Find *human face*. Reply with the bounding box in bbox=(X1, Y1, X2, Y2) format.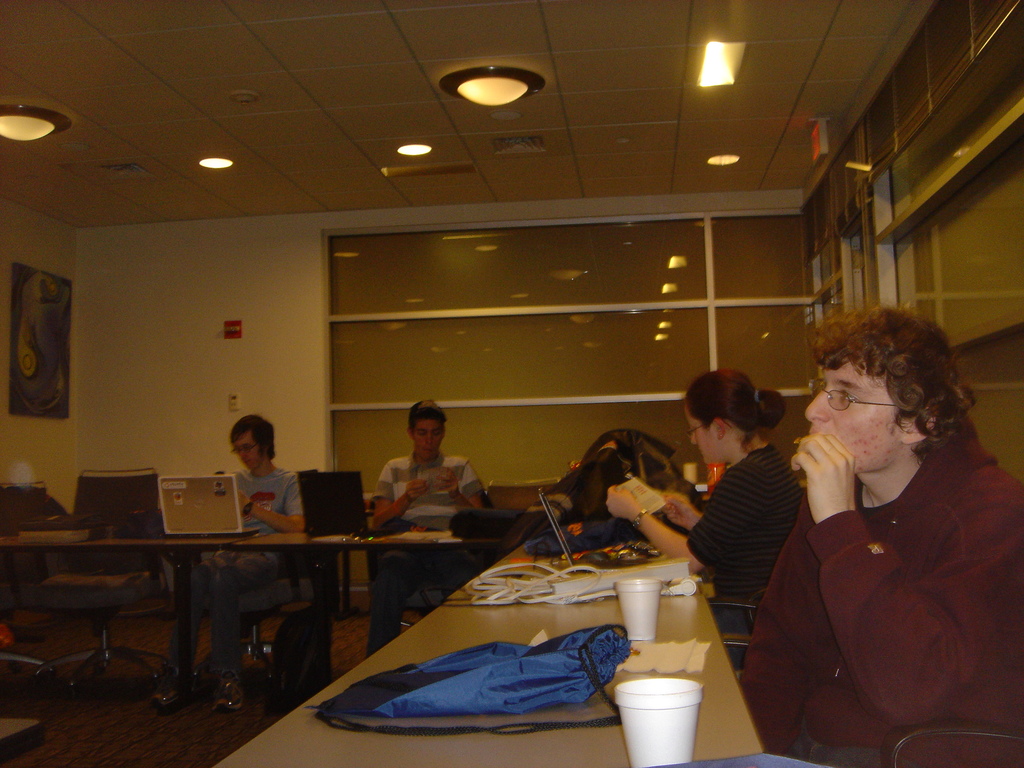
bbox=(236, 433, 265, 468).
